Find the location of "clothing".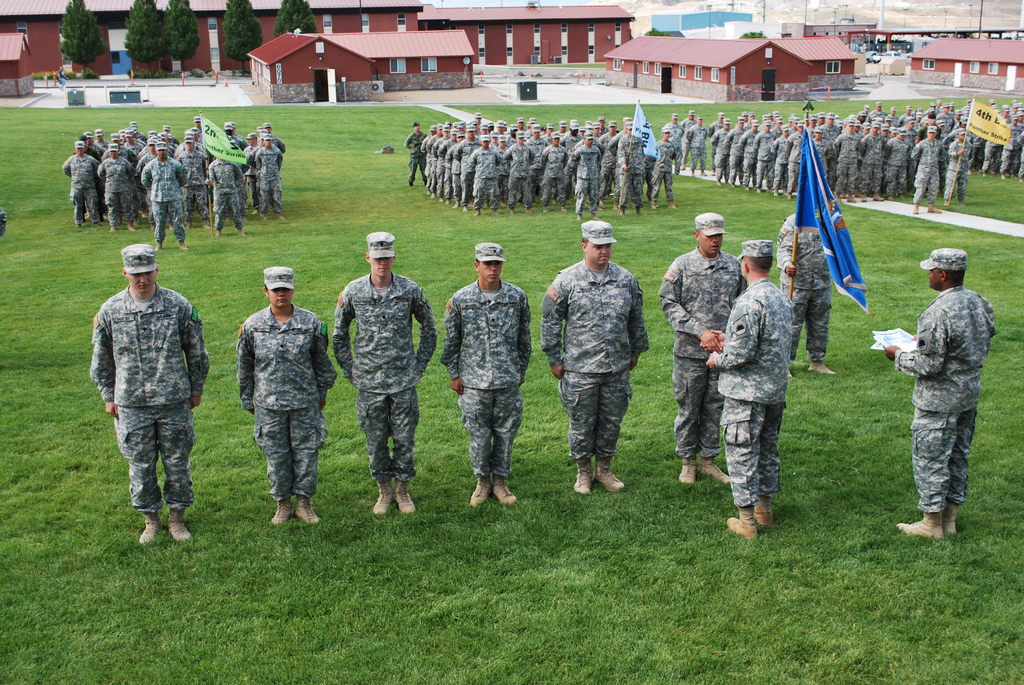
Location: {"x1": 893, "y1": 285, "x2": 996, "y2": 518}.
